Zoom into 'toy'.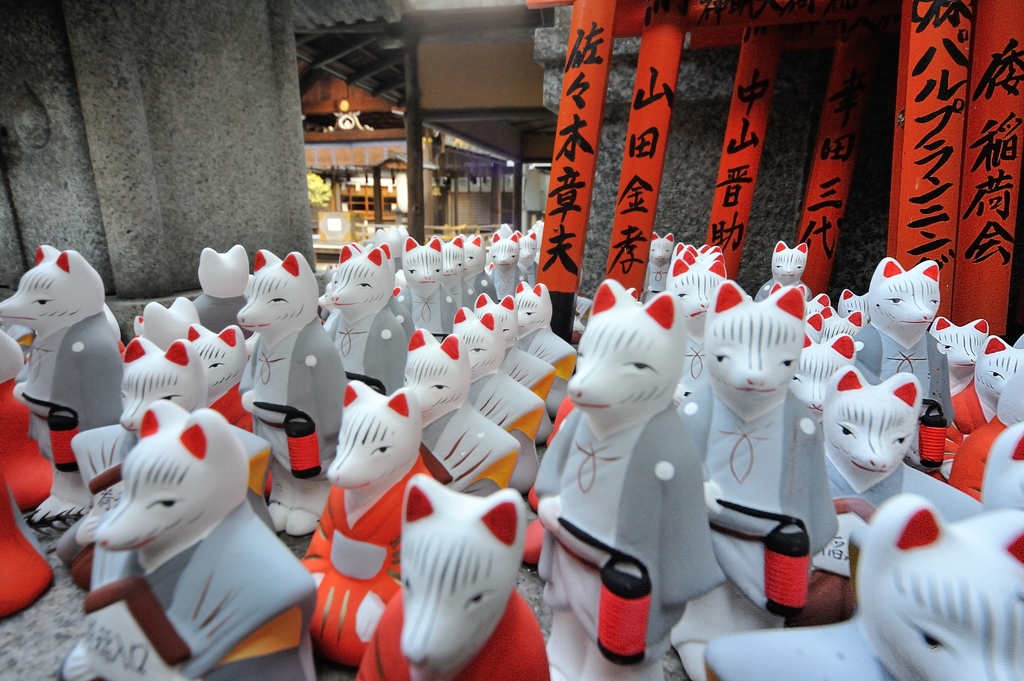
Zoom target: (316,263,337,297).
